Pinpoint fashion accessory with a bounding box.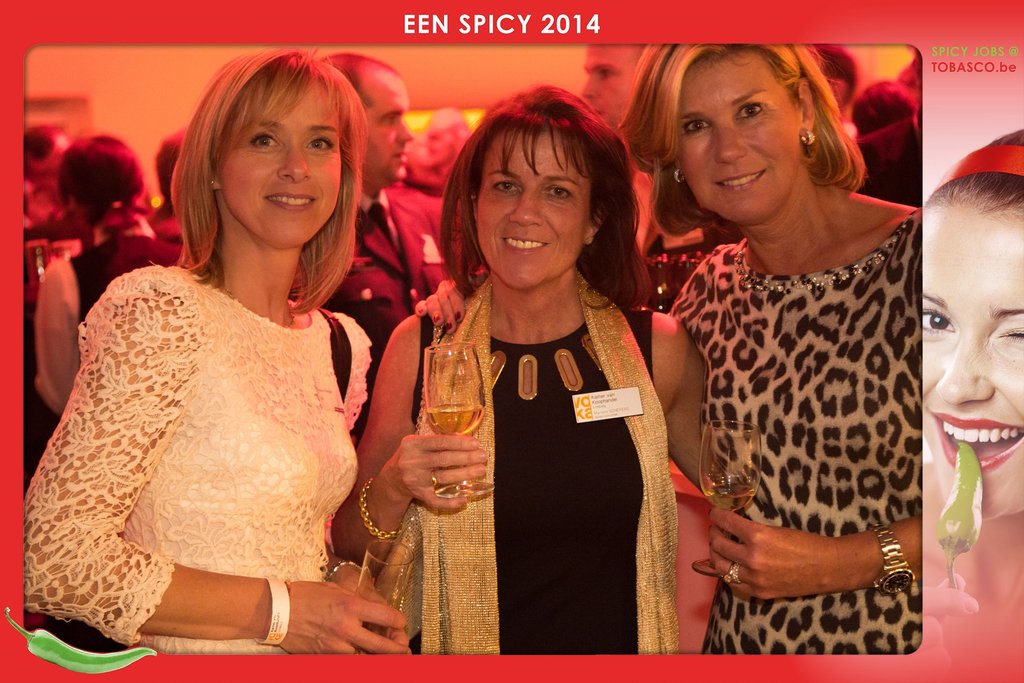
207/175/218/188.
